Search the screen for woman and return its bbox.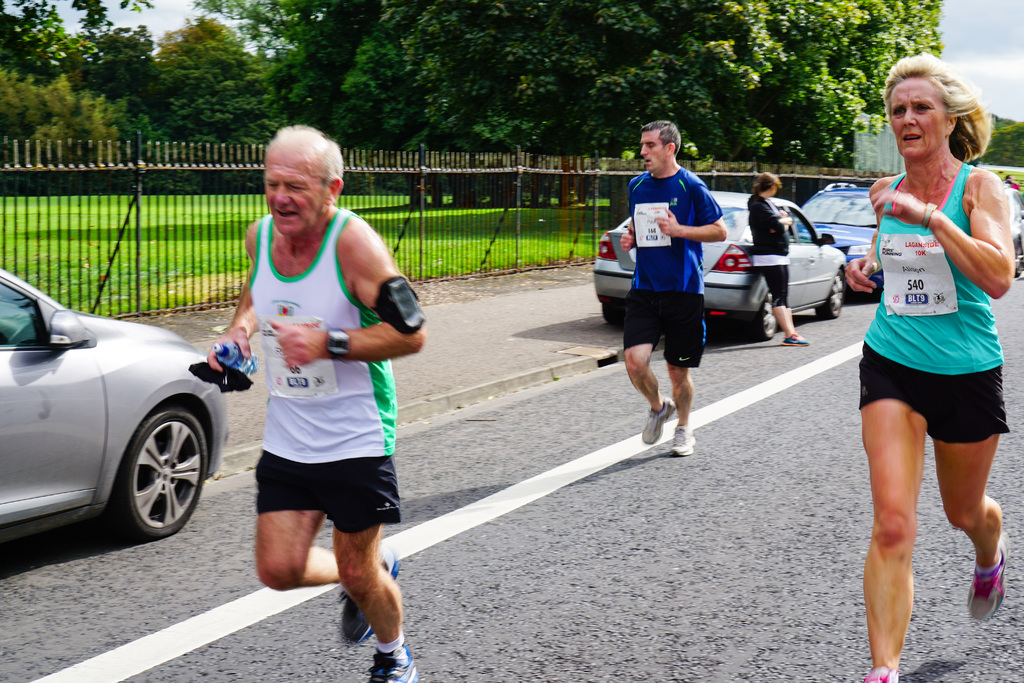
Found: {"left": 836, "top": 78, "right": 1023, "bottom": 673}.
